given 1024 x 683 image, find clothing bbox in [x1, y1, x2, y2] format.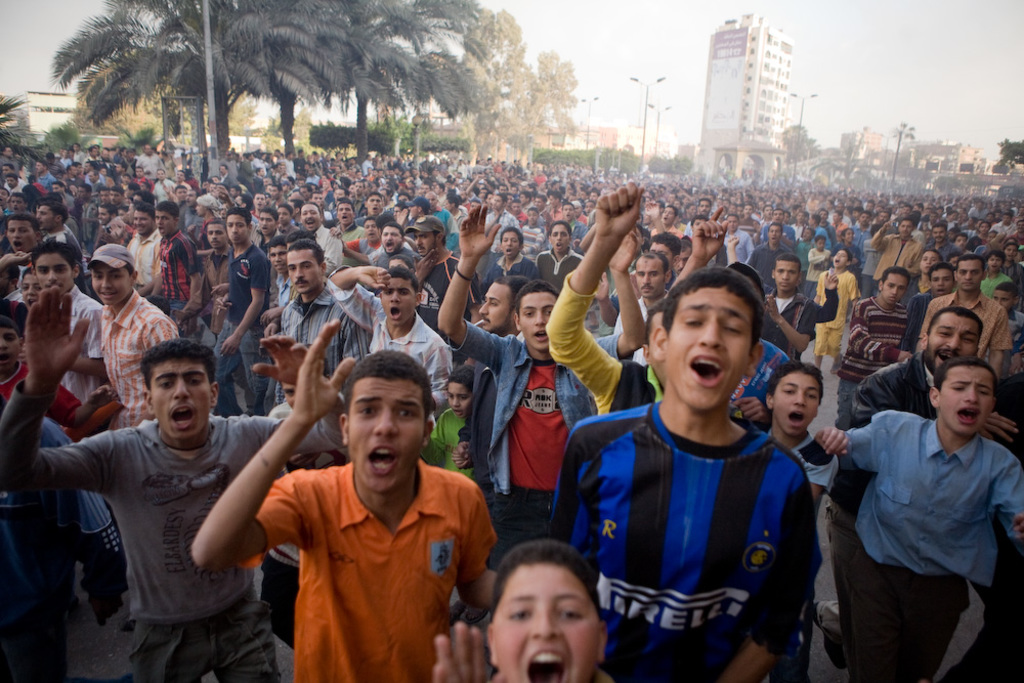
[799, 244, 834, 287].
